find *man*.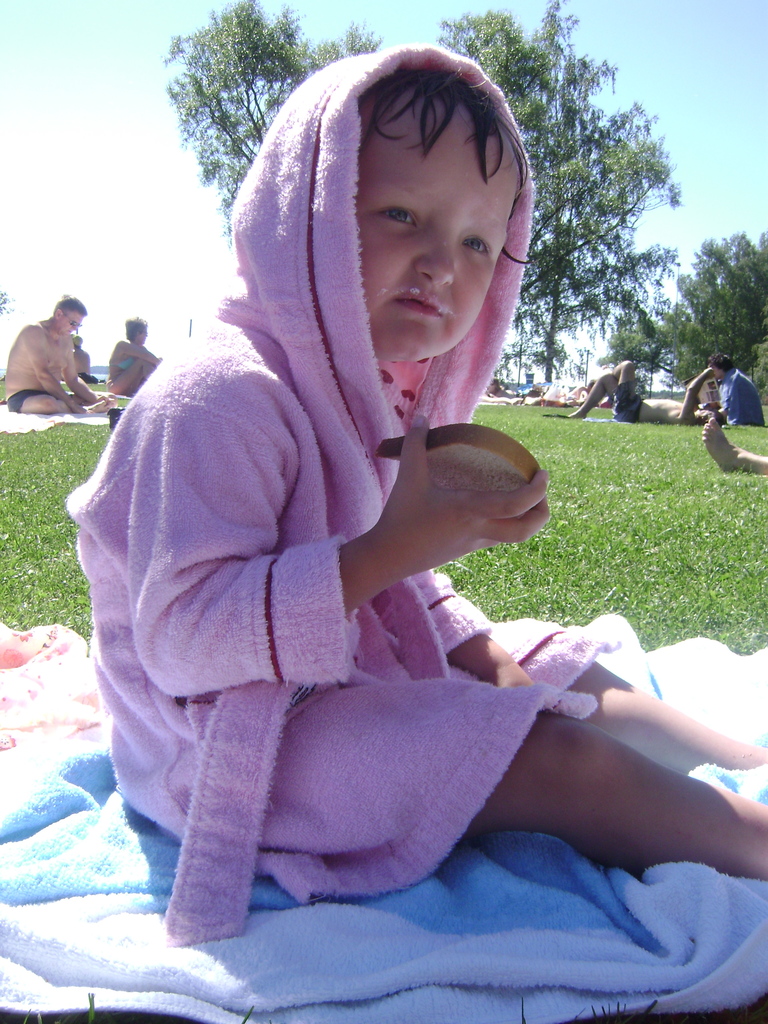
crop(0, 287, 117, 415).
